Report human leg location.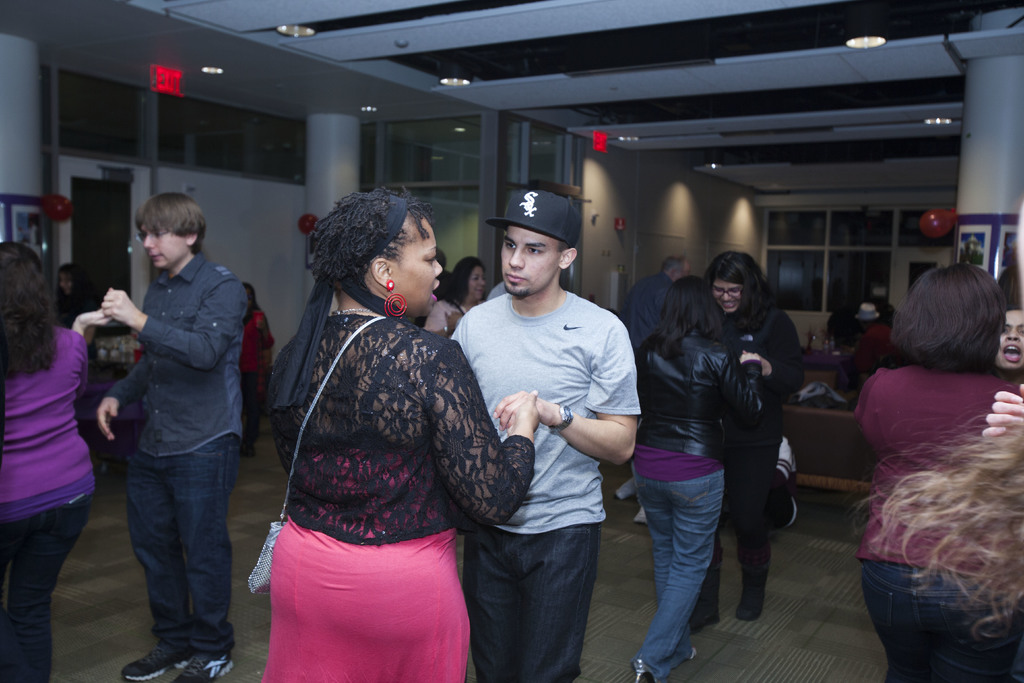
Report: (left=636, top=466, right=698, bottom=664).
